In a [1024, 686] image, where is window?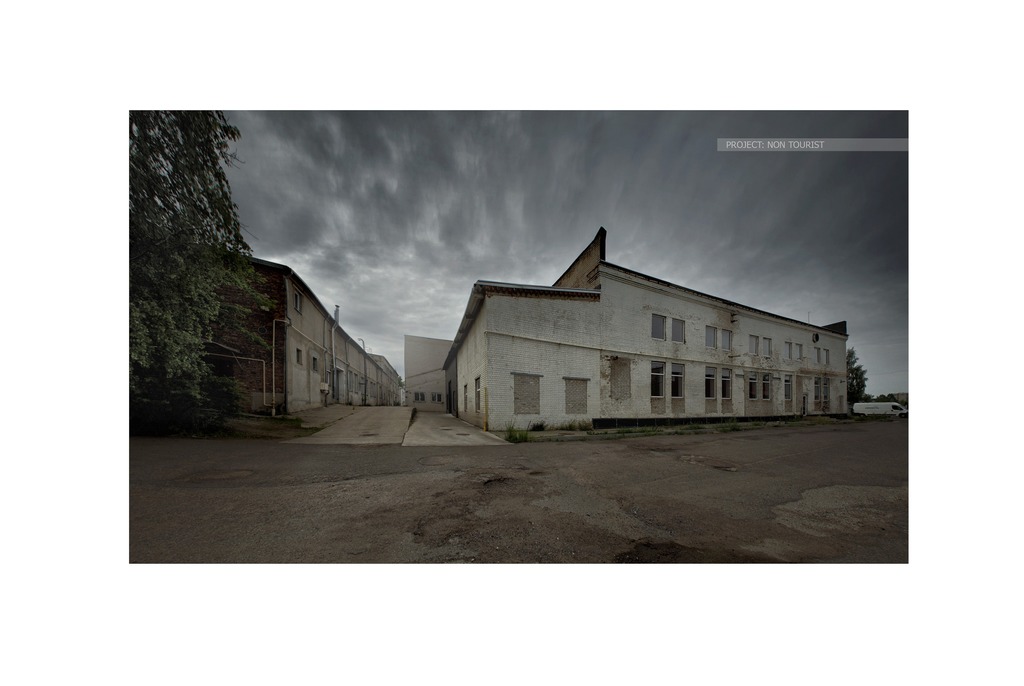
box=[295, 349, 308, 370].
